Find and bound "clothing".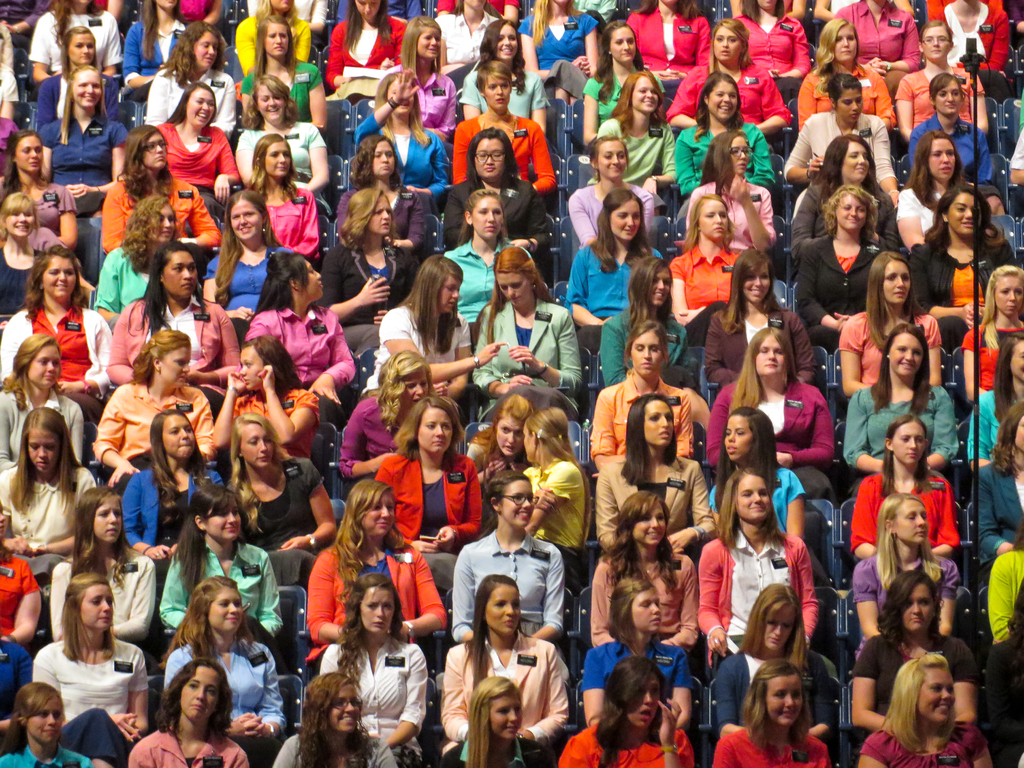
Bound: bbox=[214, 244, 298, 337].
